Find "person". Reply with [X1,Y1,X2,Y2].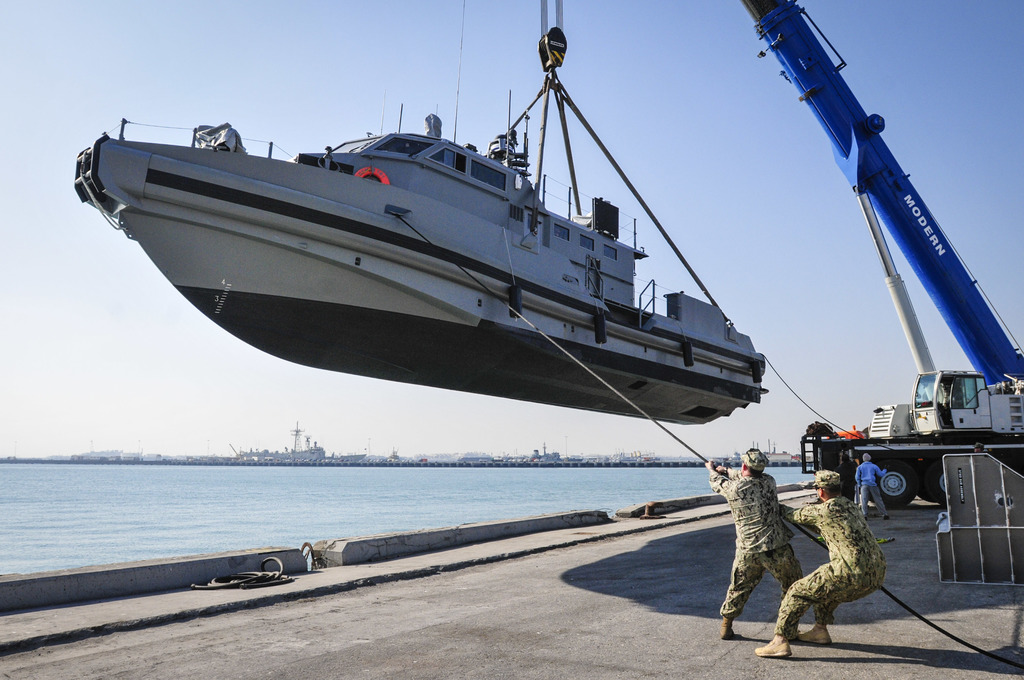
[769,460,893,653].
